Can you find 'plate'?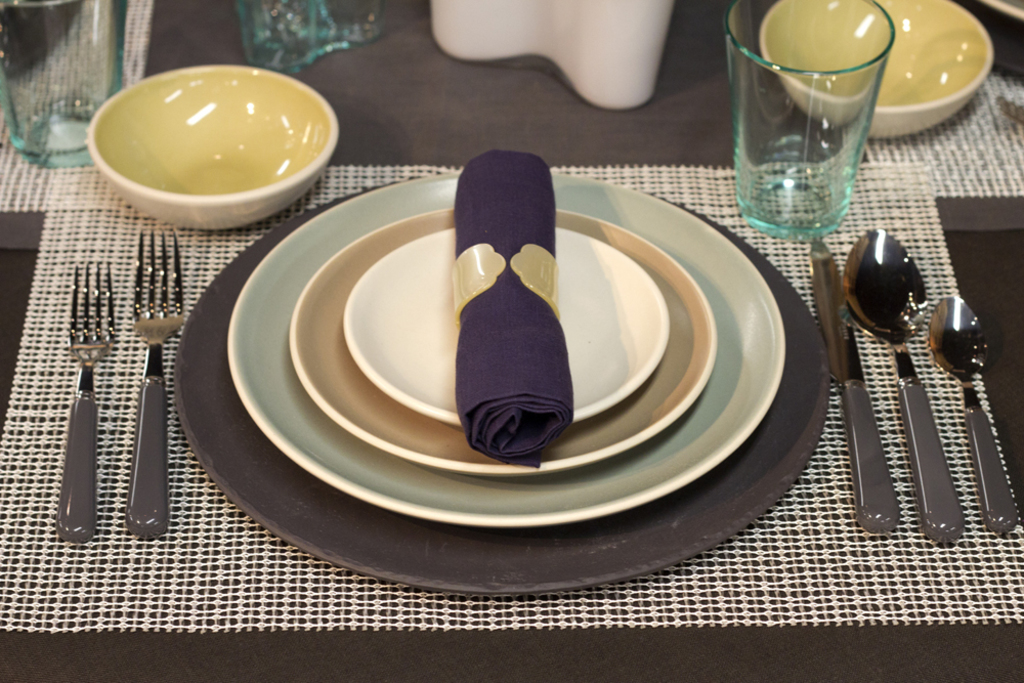
Yes, bounding box: (343,228,671,428).
